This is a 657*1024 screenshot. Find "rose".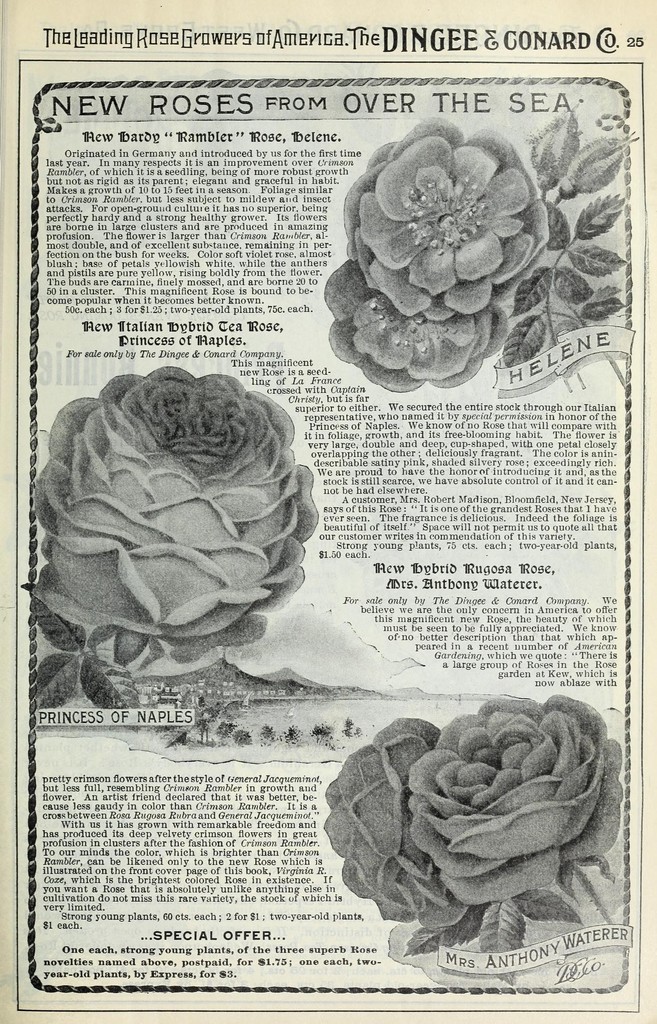
Bounding box: (335, 115, 556, 326).
